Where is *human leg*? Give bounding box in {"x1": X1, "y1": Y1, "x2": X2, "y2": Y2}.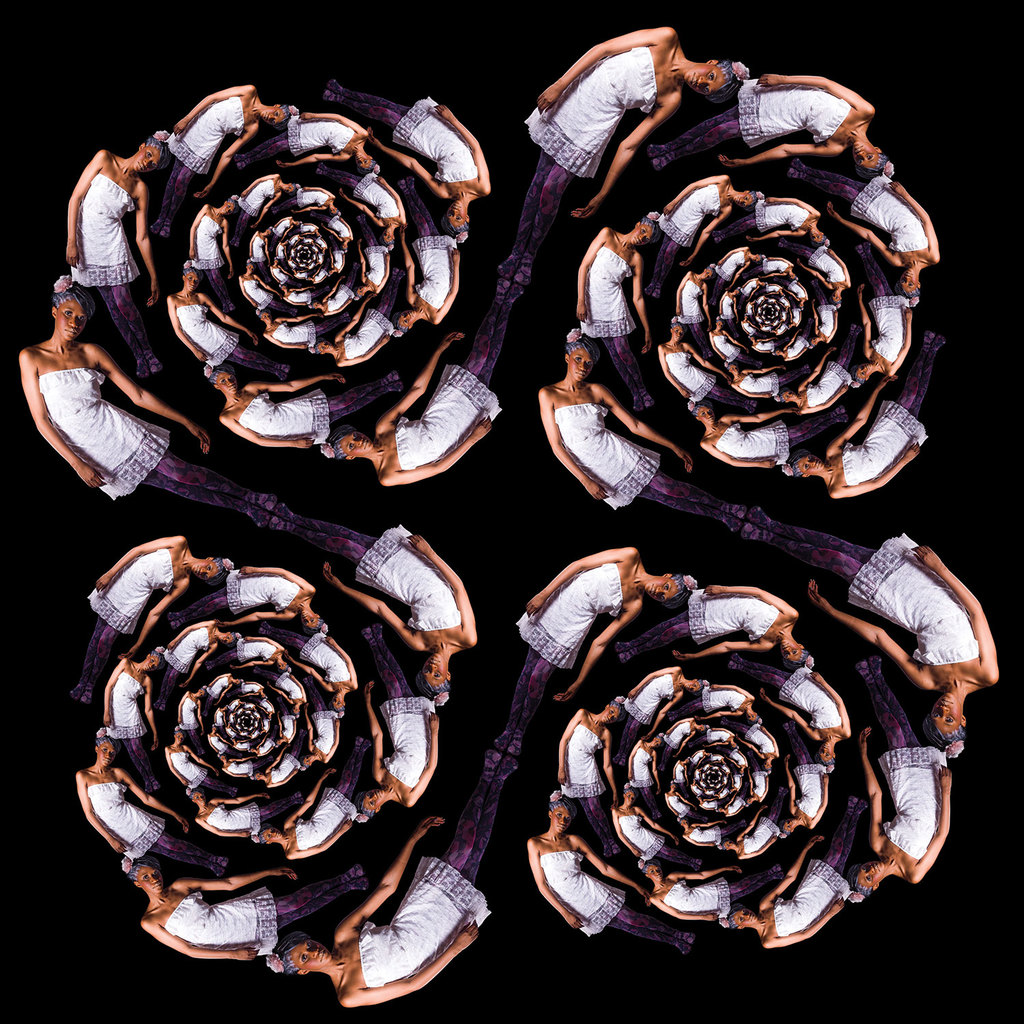
{"x1": 333, "y1": 737, "x2": 373, "y2": 793}.
